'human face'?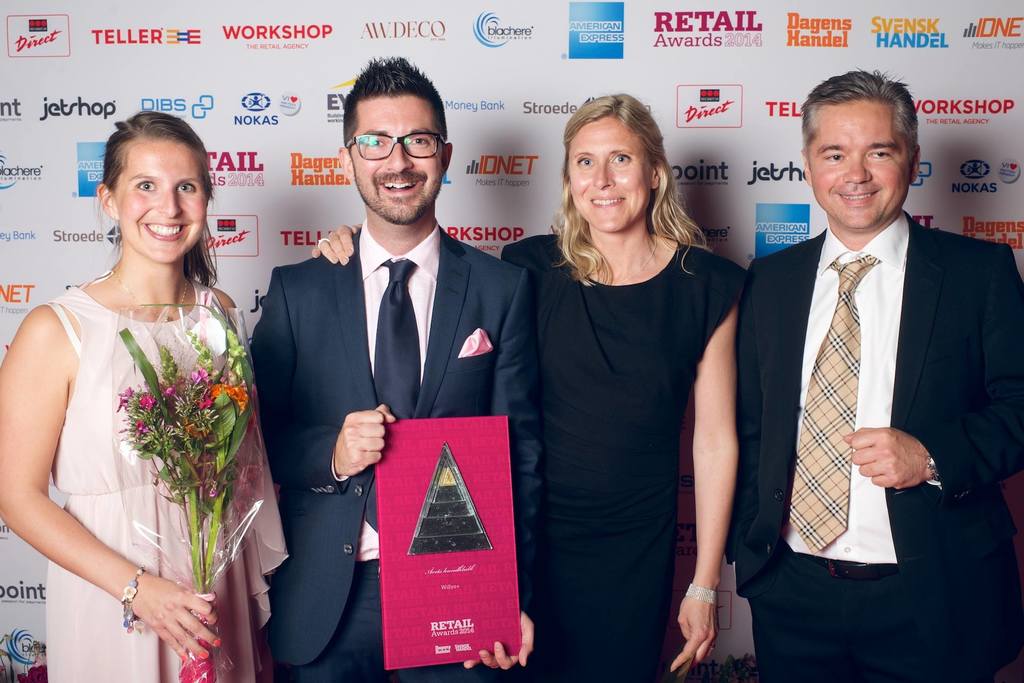
349:90:446:223
